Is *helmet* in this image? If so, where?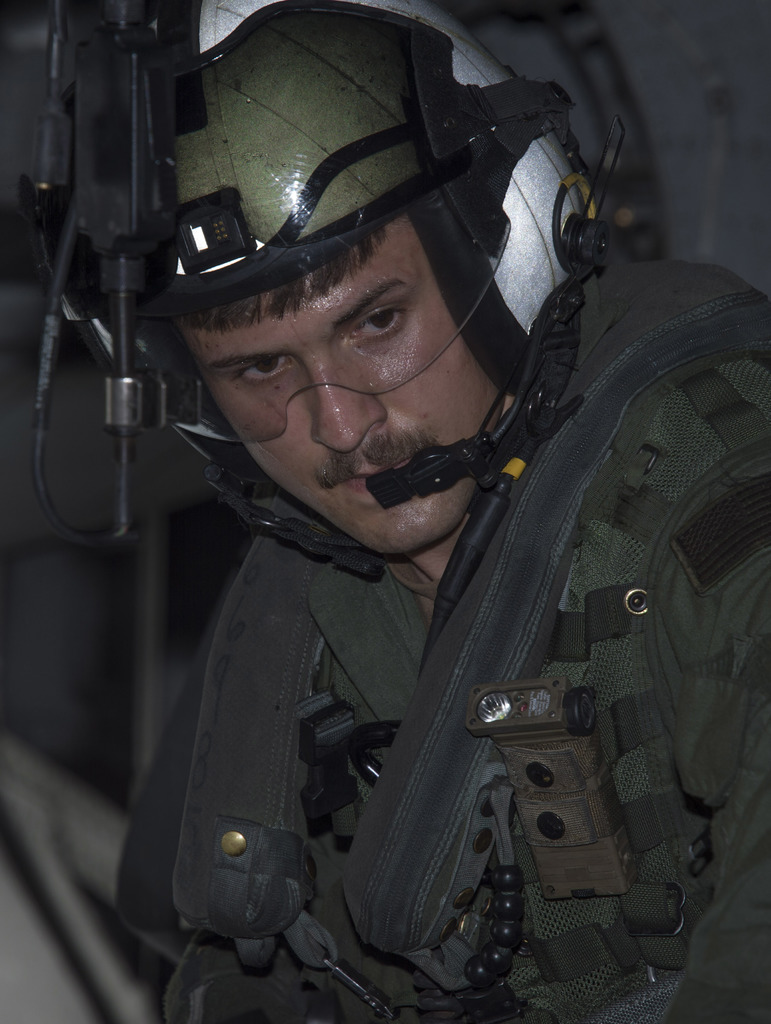
Yes, at <bbox>145, 0, 580, 554</bbox>.
